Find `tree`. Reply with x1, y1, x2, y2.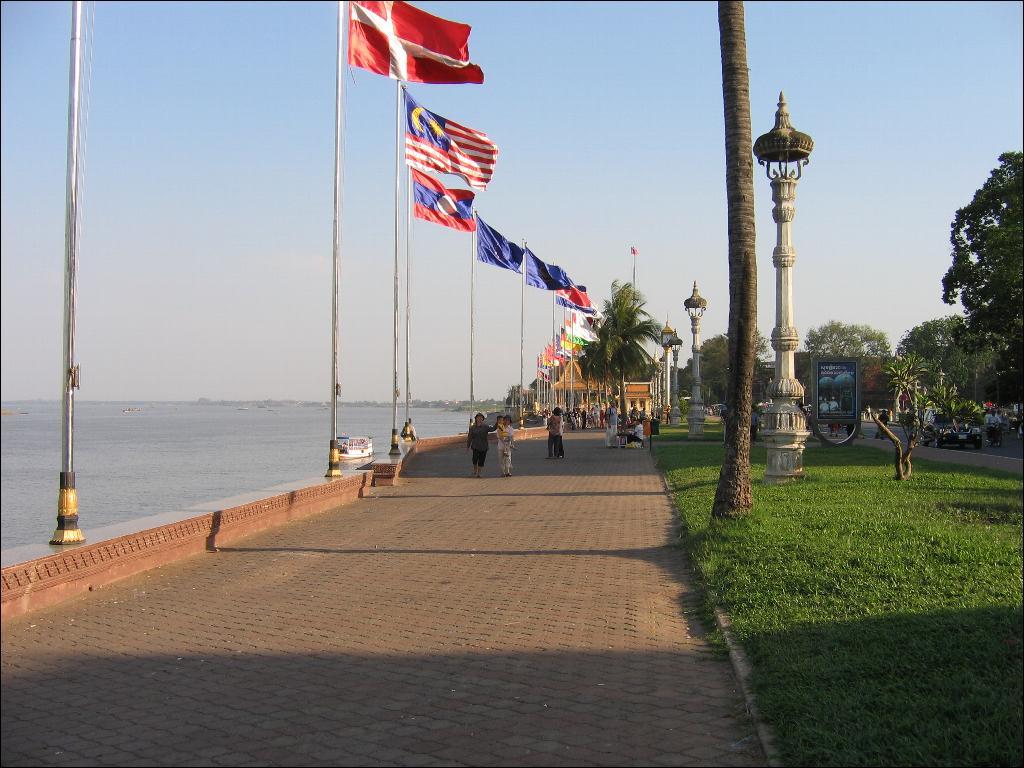
573, 278, 665, 435.
